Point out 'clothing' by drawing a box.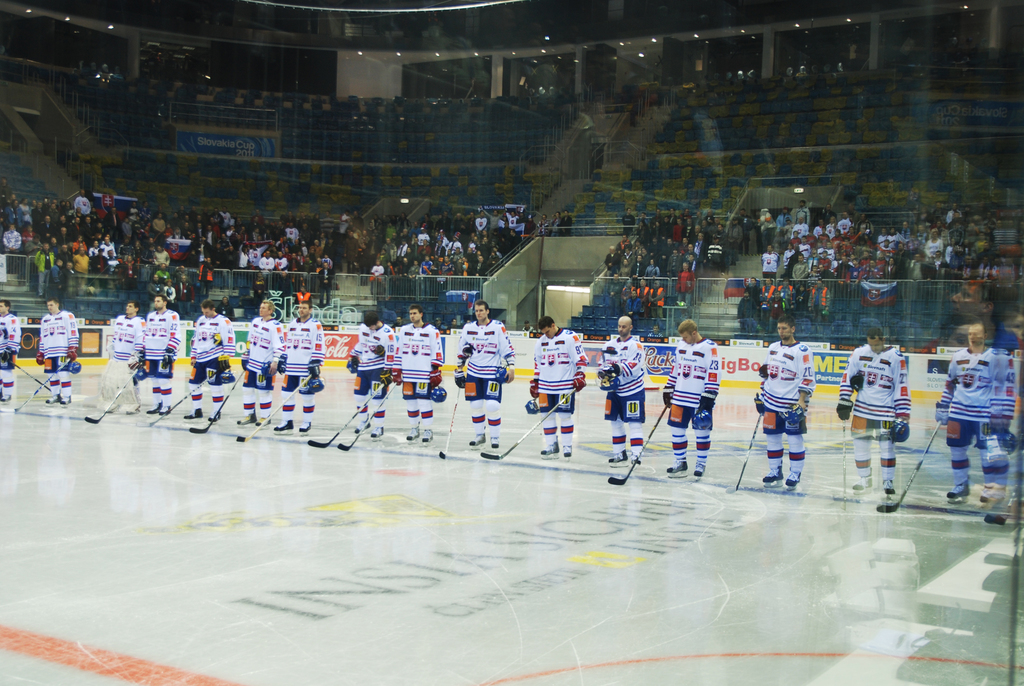
pyautogui.locateOnScreen(396, 325, 442, 402).
